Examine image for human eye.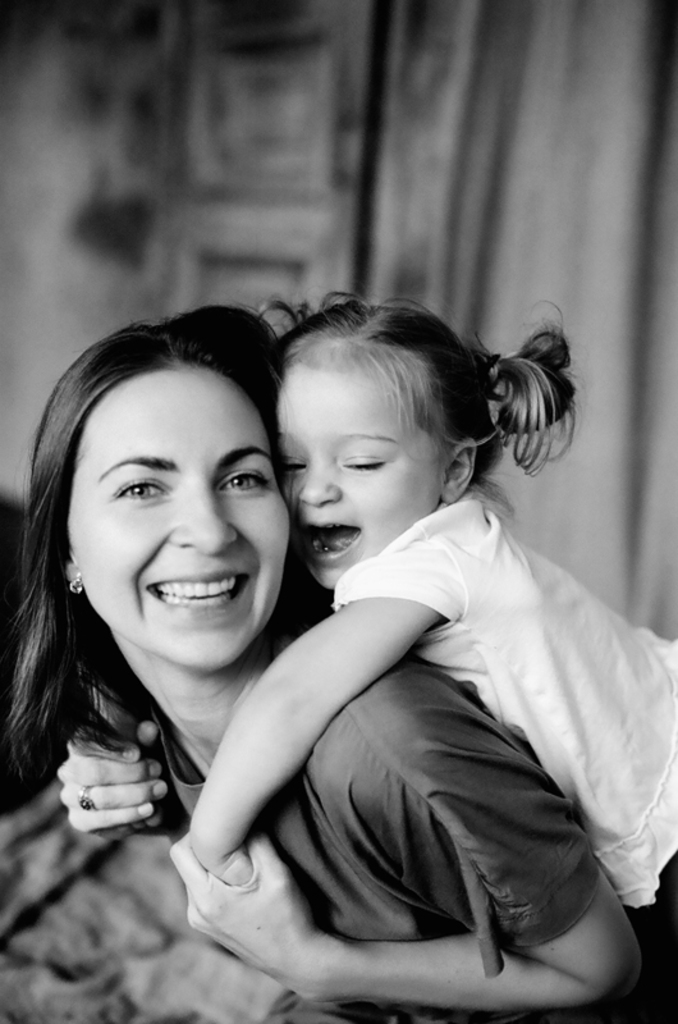
Examination result: {"x1": 279, "y1": 453, "x2": 304, "y2": 480}.
